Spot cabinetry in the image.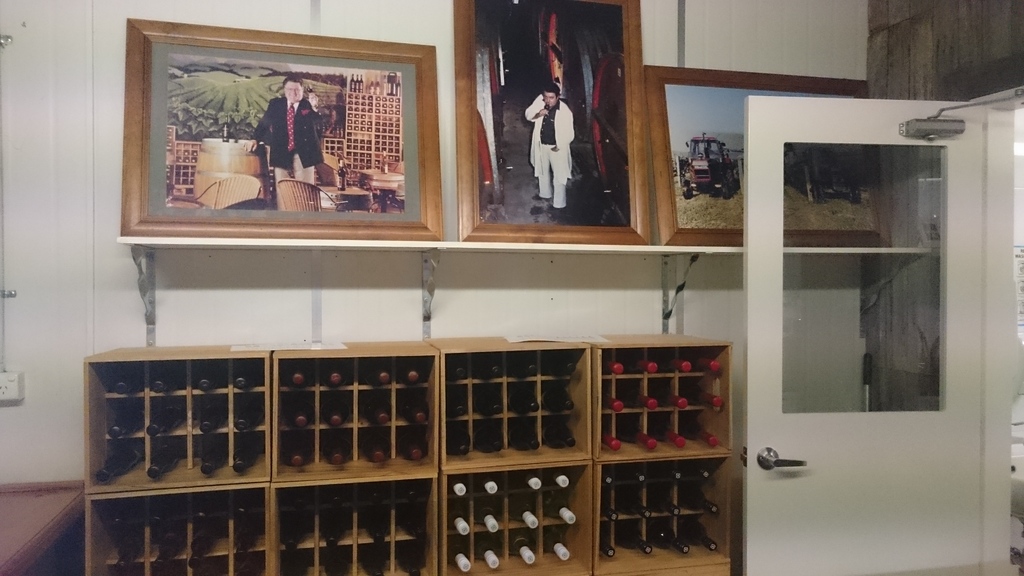
cabinetry found at {"left": 106, "top": 342, "right": 767, "bottom": 566}.
